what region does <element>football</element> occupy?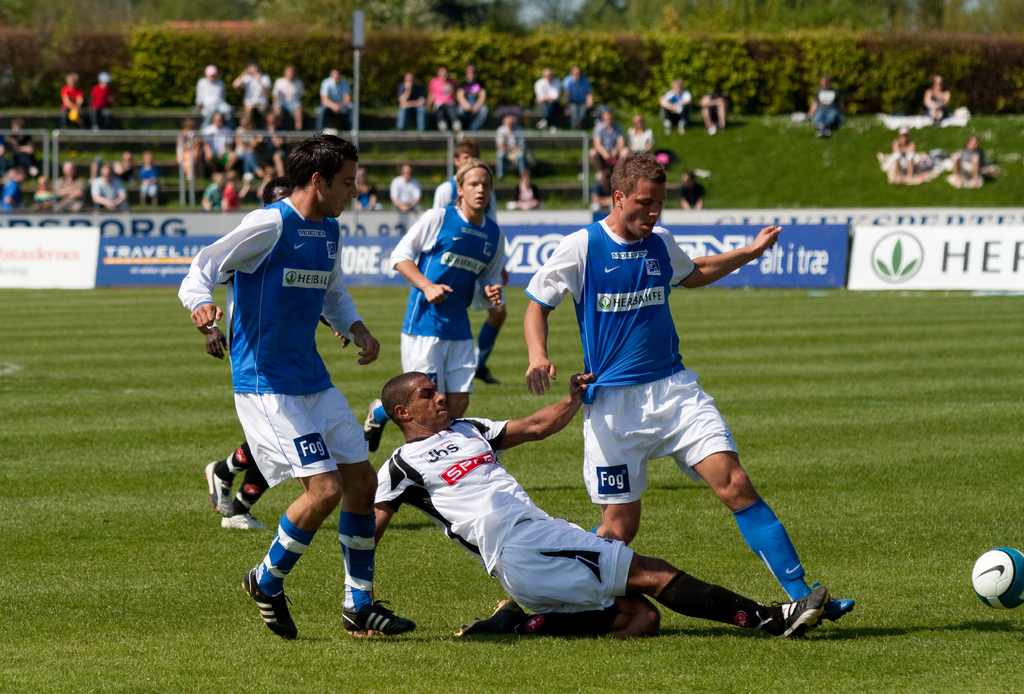
l=970, t=547, r=1023, b=607.
